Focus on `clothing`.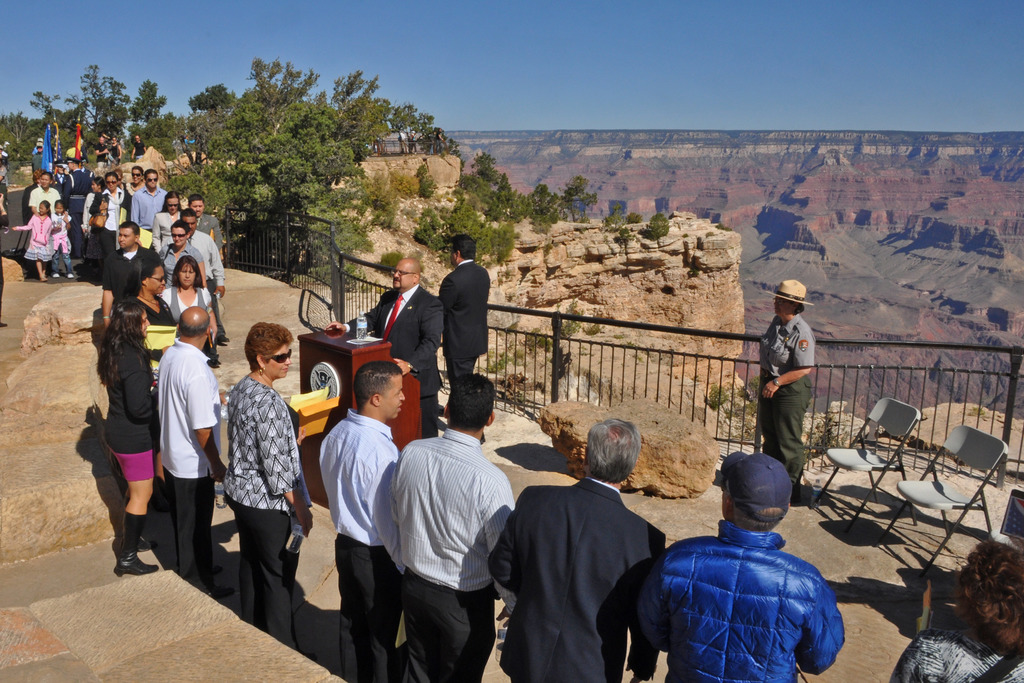
Focused at [154, 281, 216, 327].
